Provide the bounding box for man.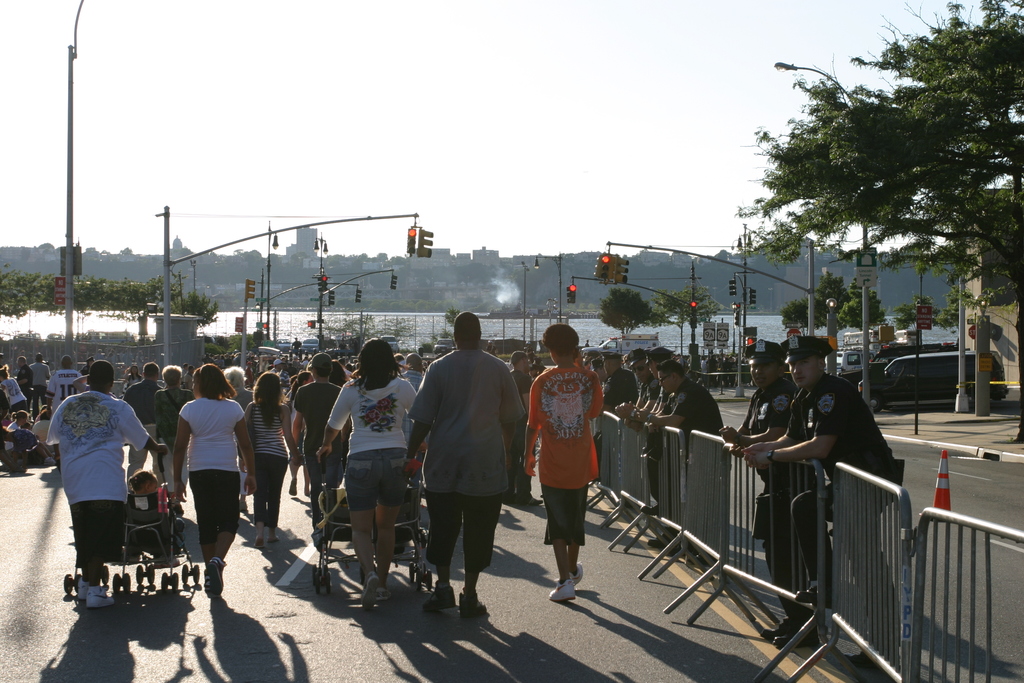
(49, 349, 84, 466).
